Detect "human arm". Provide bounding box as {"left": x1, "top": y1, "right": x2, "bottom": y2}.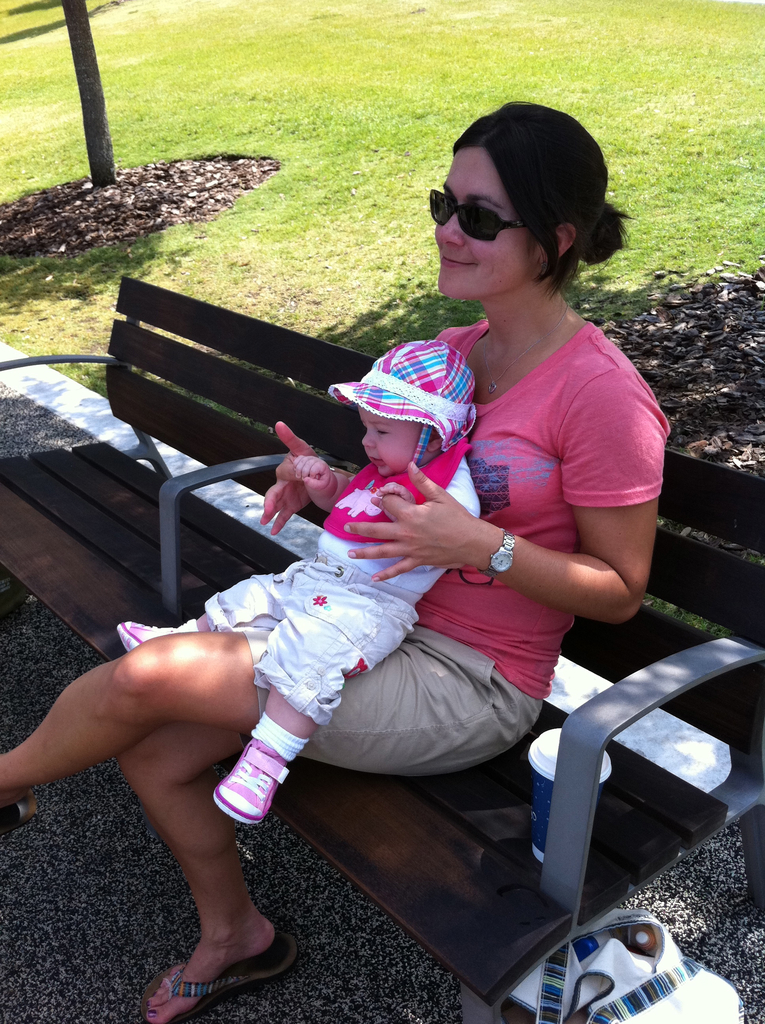
{"left": 338, "top": 368, "right": 664, "bottom": 623}.
